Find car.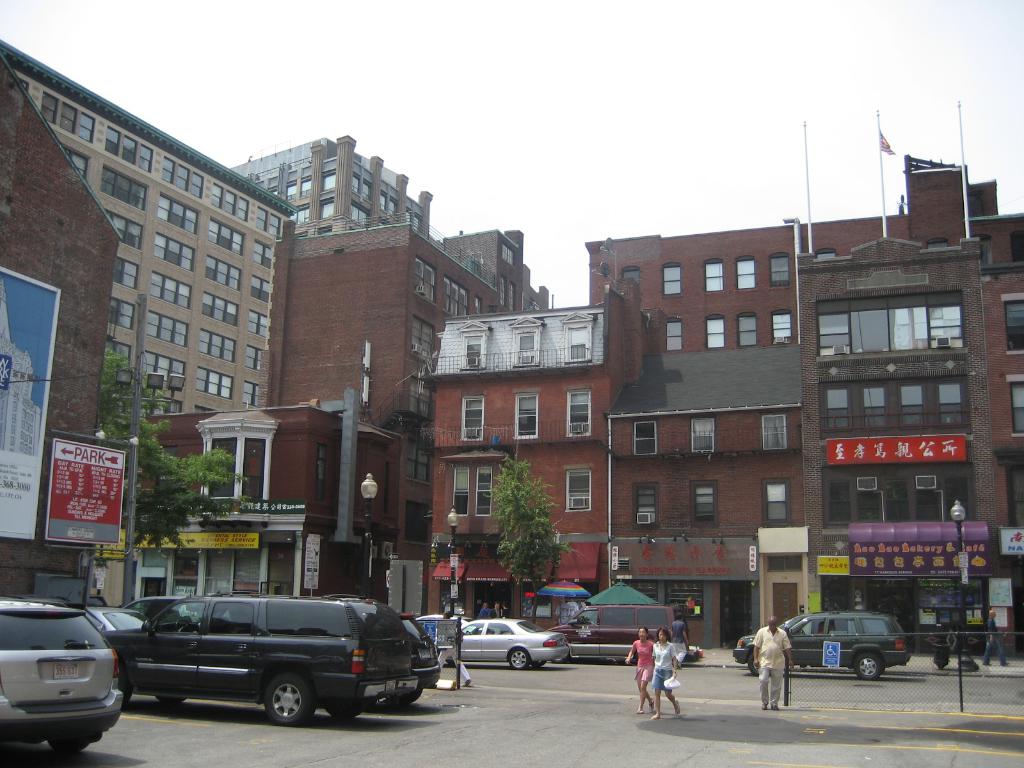
bbox=[68, 602, 154, 630].
